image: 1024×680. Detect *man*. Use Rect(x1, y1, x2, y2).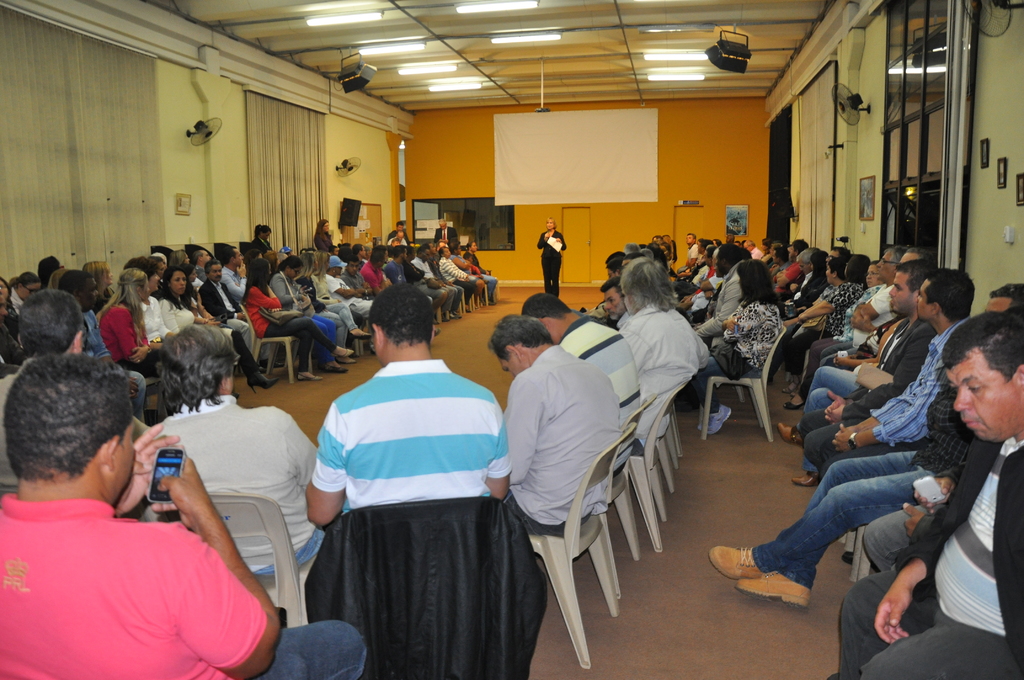
Rect(58, 271, 148, 422).
